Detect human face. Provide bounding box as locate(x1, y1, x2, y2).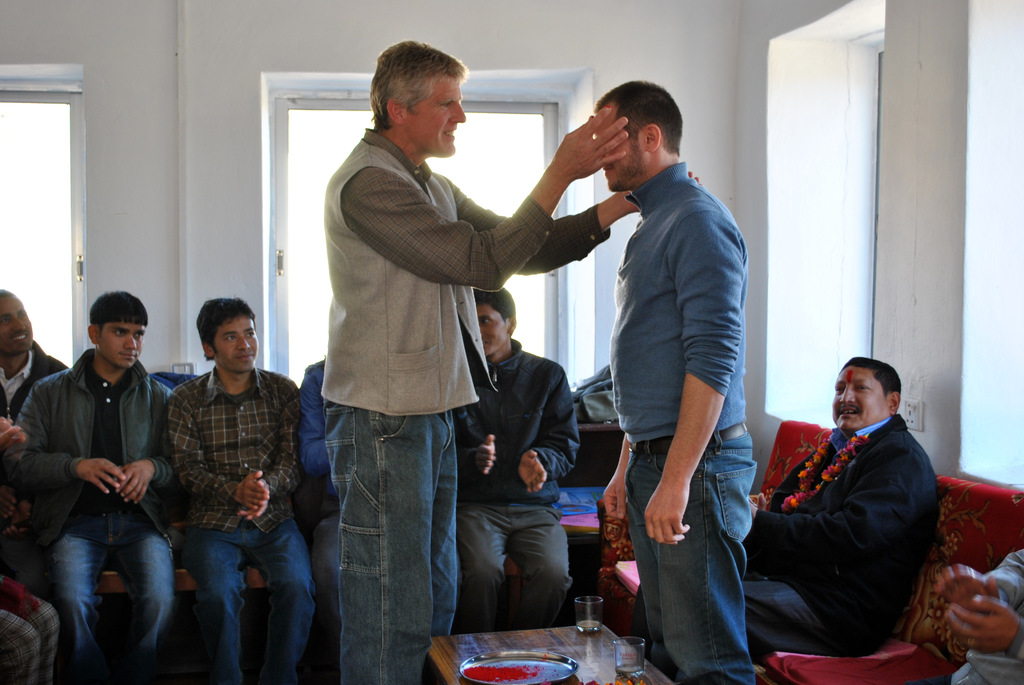
locate(102, 317, 147, 366).
